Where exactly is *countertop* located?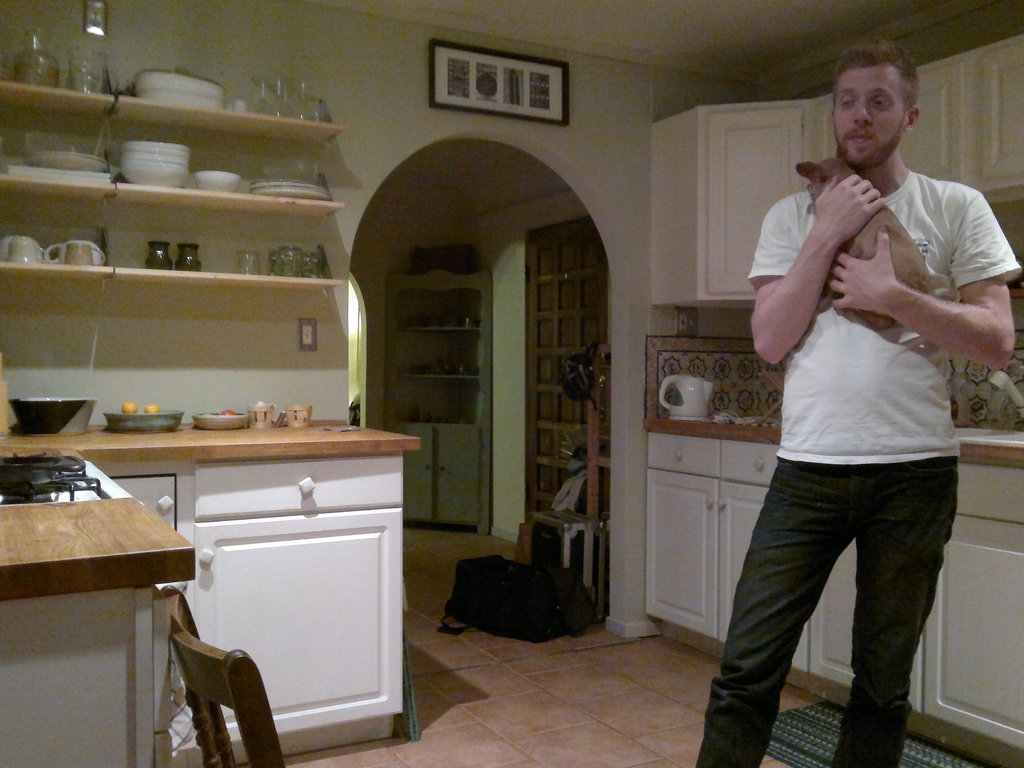
Its bounding box is bbox(0, 407, 424, 767).
